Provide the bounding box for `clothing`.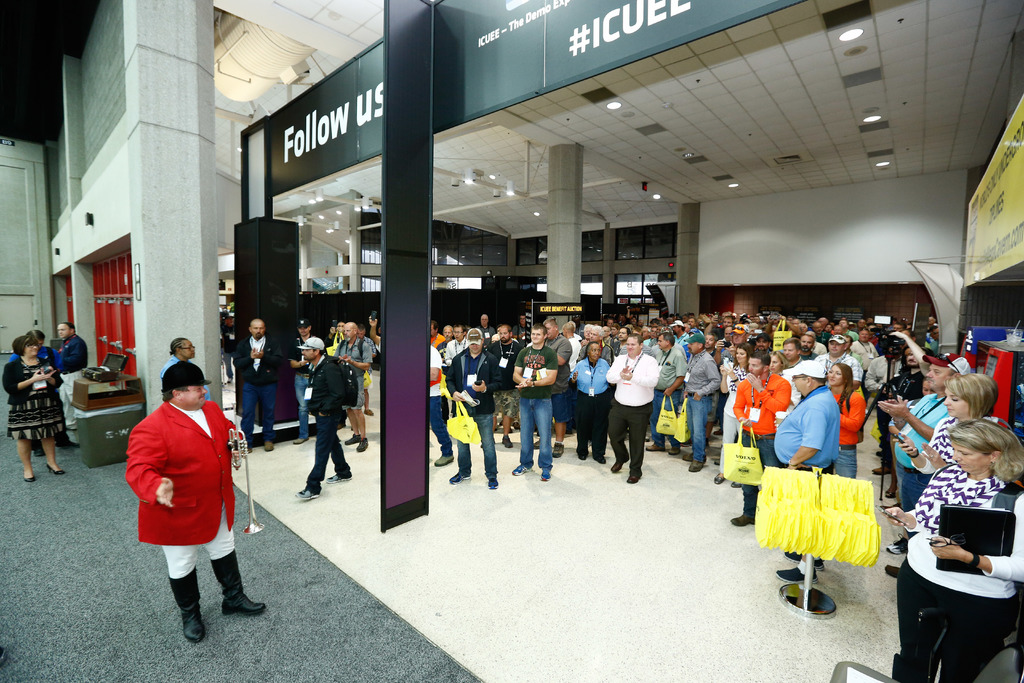
pyautogui.locateOnScreen(892, 563, 1016, 682).
